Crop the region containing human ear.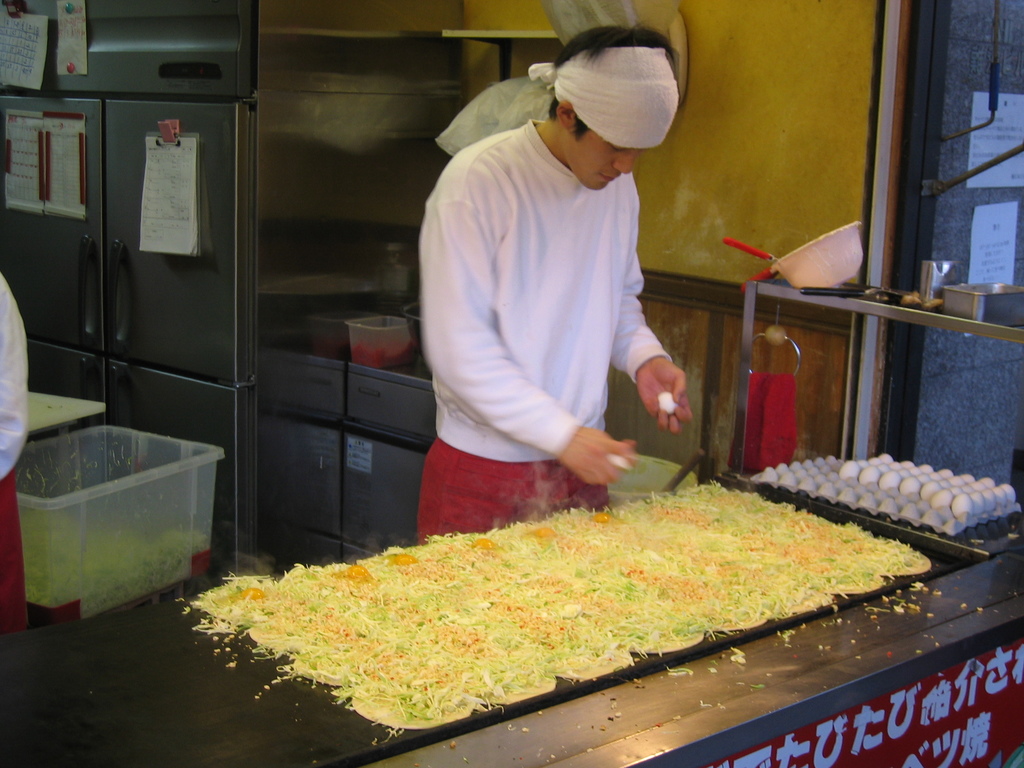
Crop region: (556, 101, 574, 127).
